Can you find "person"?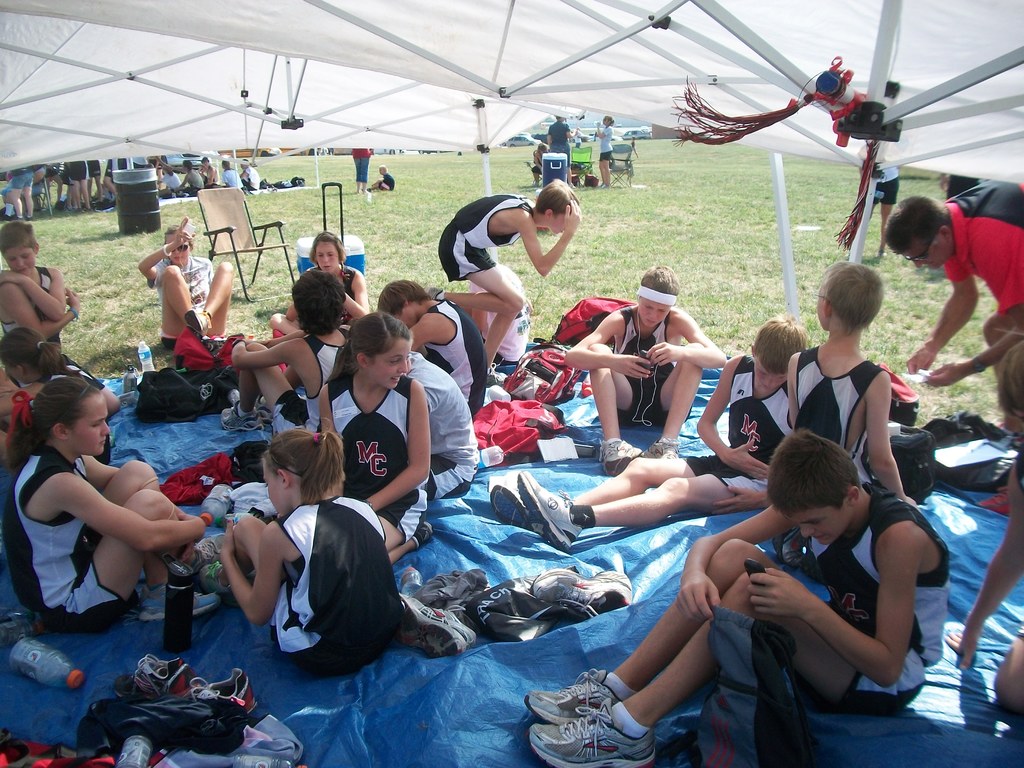
Yes, bounding box: [195,151,218,187].
